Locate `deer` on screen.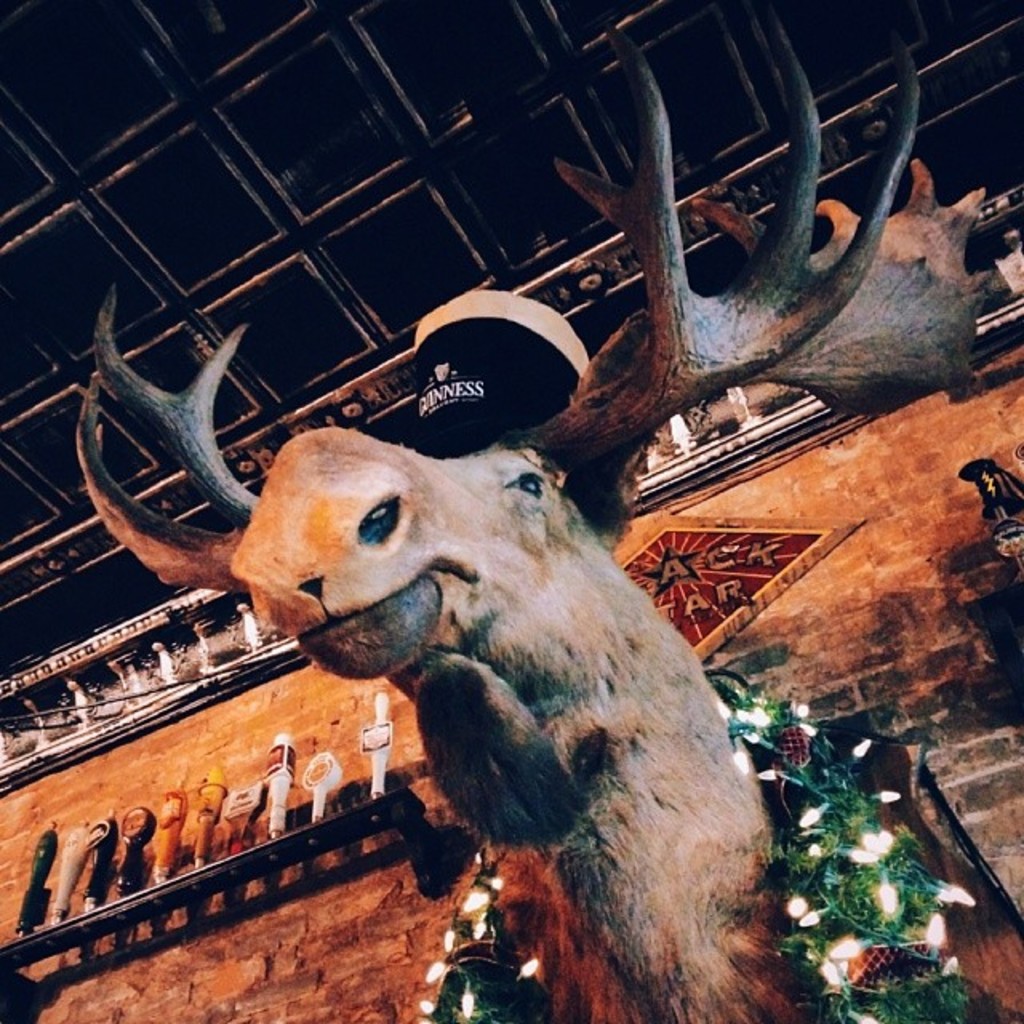
On screen at Rect(70, 0, 1022, 1022).
